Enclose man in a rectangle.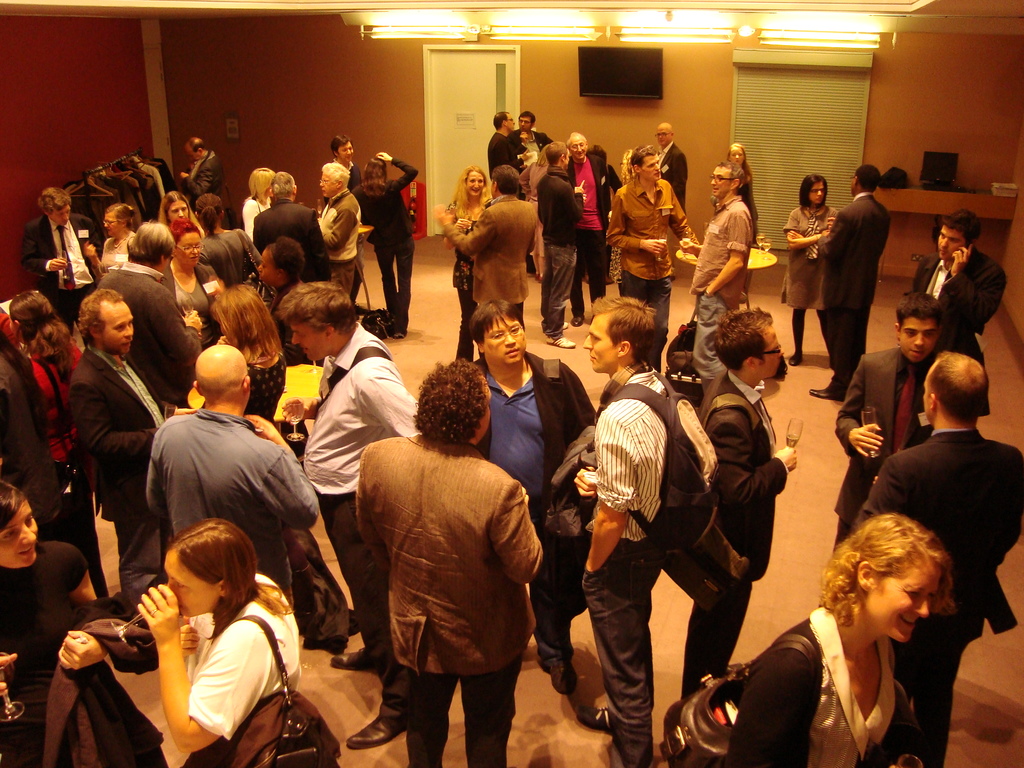
(316,159,362,302).
